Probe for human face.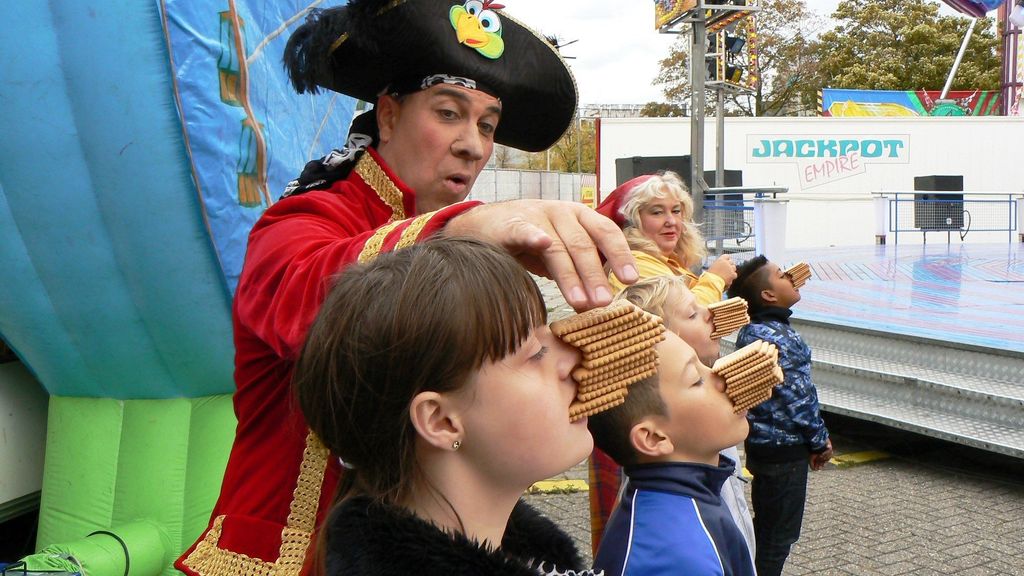
Probe result: [770, 260, 801, 304].
